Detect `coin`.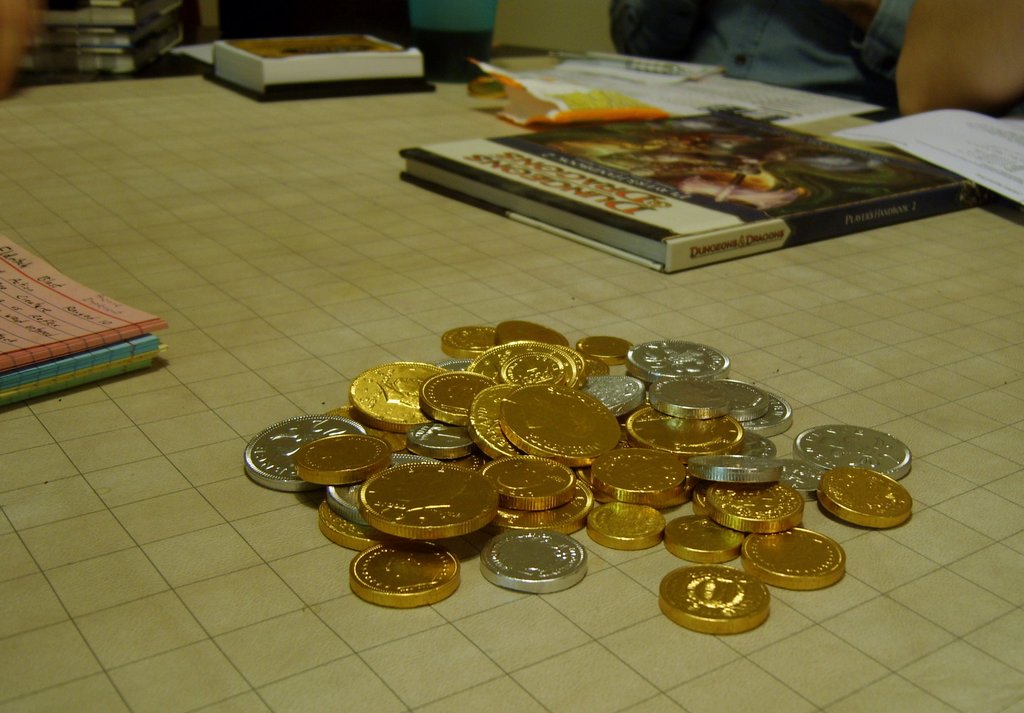
Detected at locate(781, 454, 827, 501).
